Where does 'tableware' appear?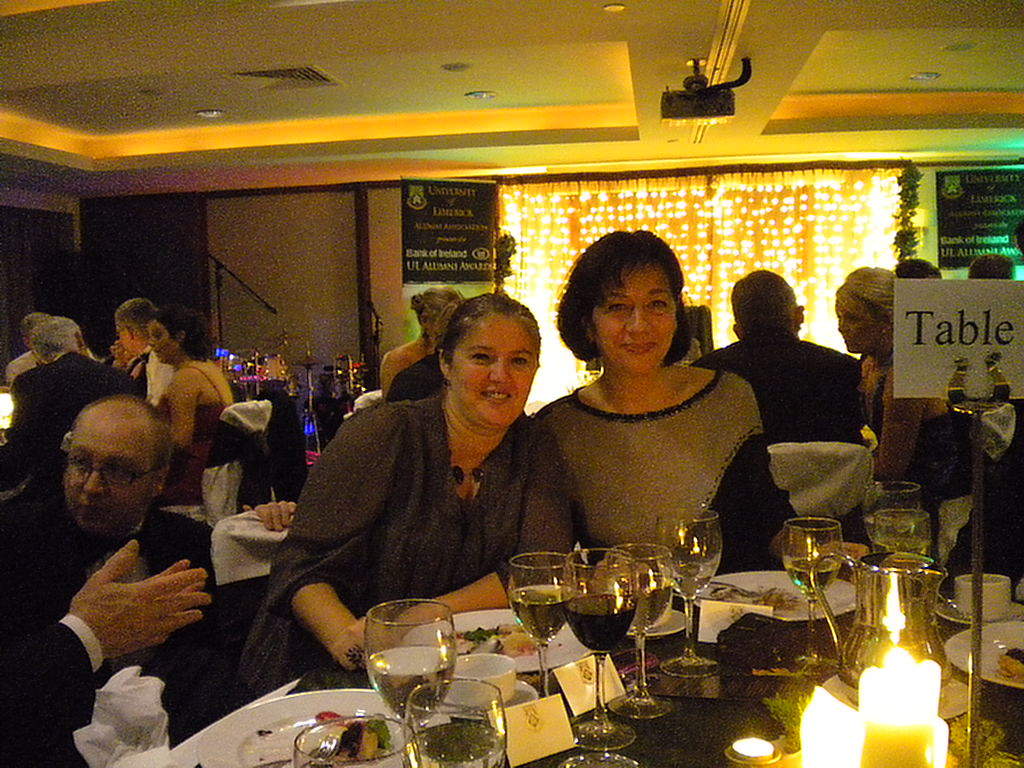
Appears at {"left": 357, "top": 626, "right": 459, "bottom": 720}.
